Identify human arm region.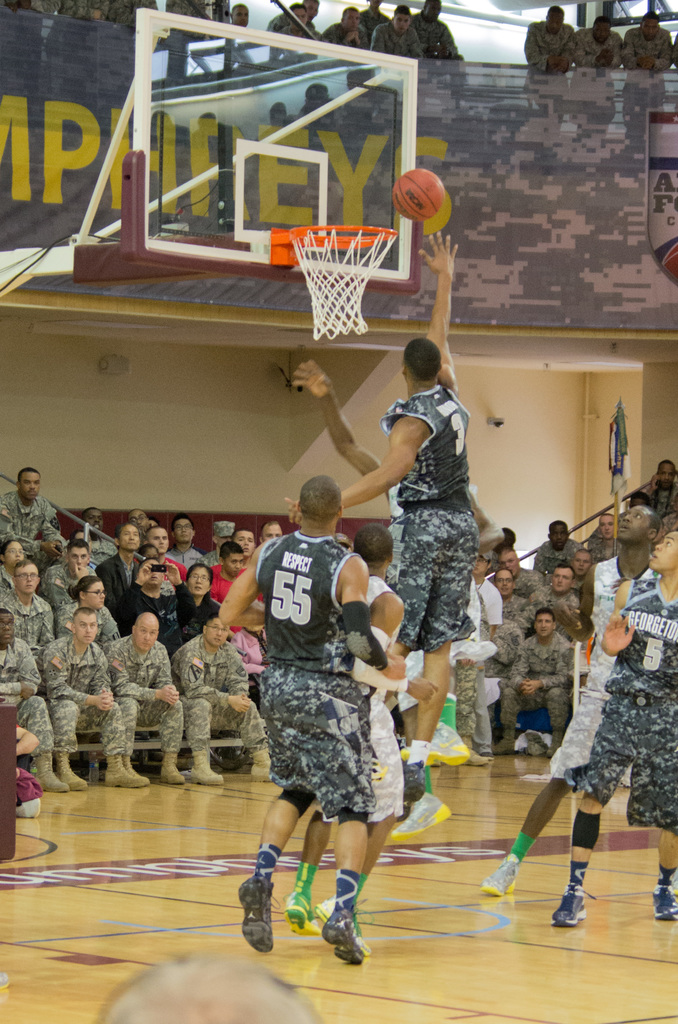
Region: <box>469,488,503,557</box>.
